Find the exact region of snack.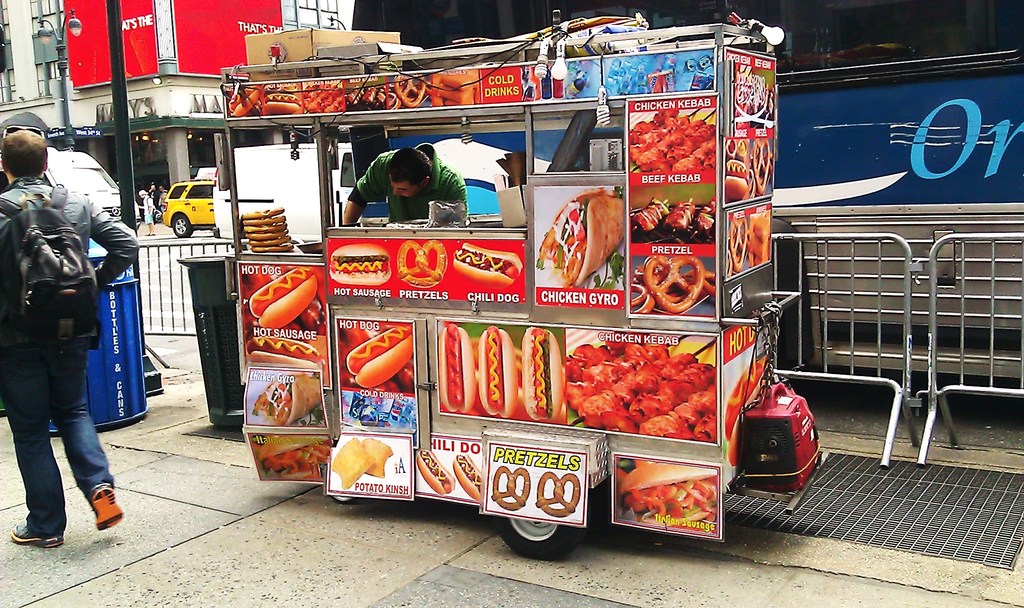
Exact region: 250/266/318/328.
